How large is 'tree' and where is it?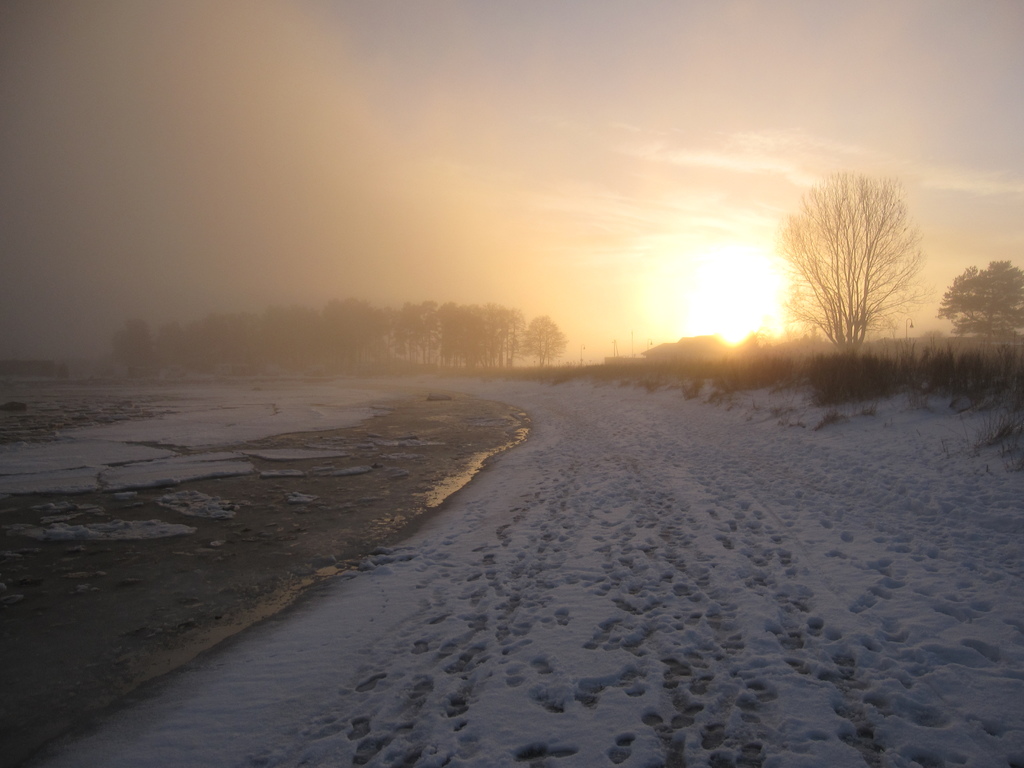
Bounding box: BBox(523, 306, 572, 362).
